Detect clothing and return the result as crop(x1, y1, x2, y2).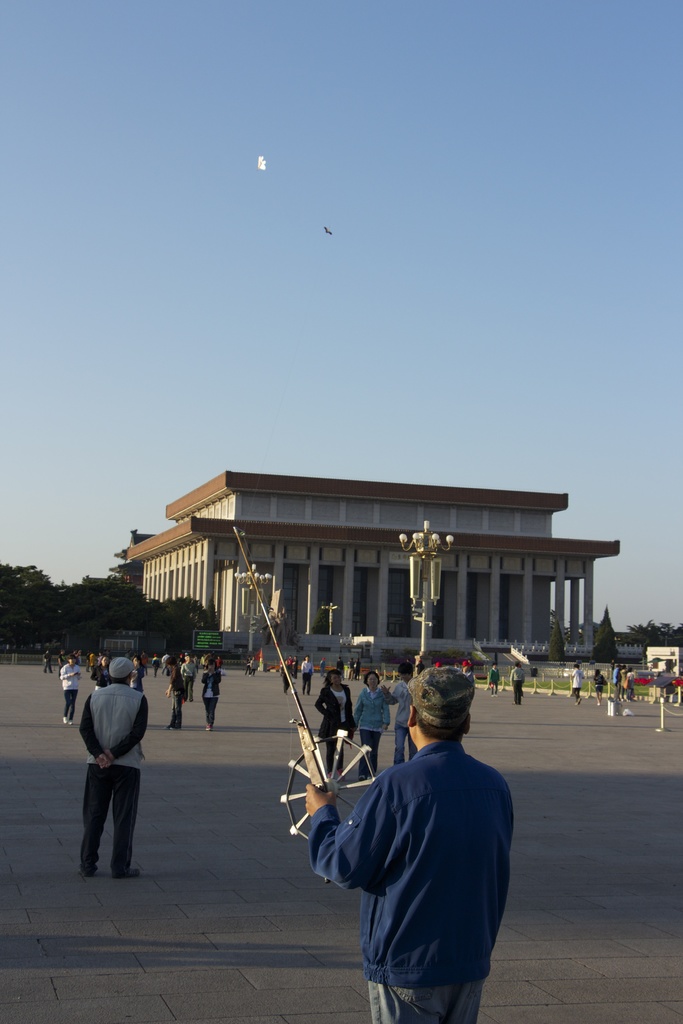
crop(384, 682, 416, 762).
